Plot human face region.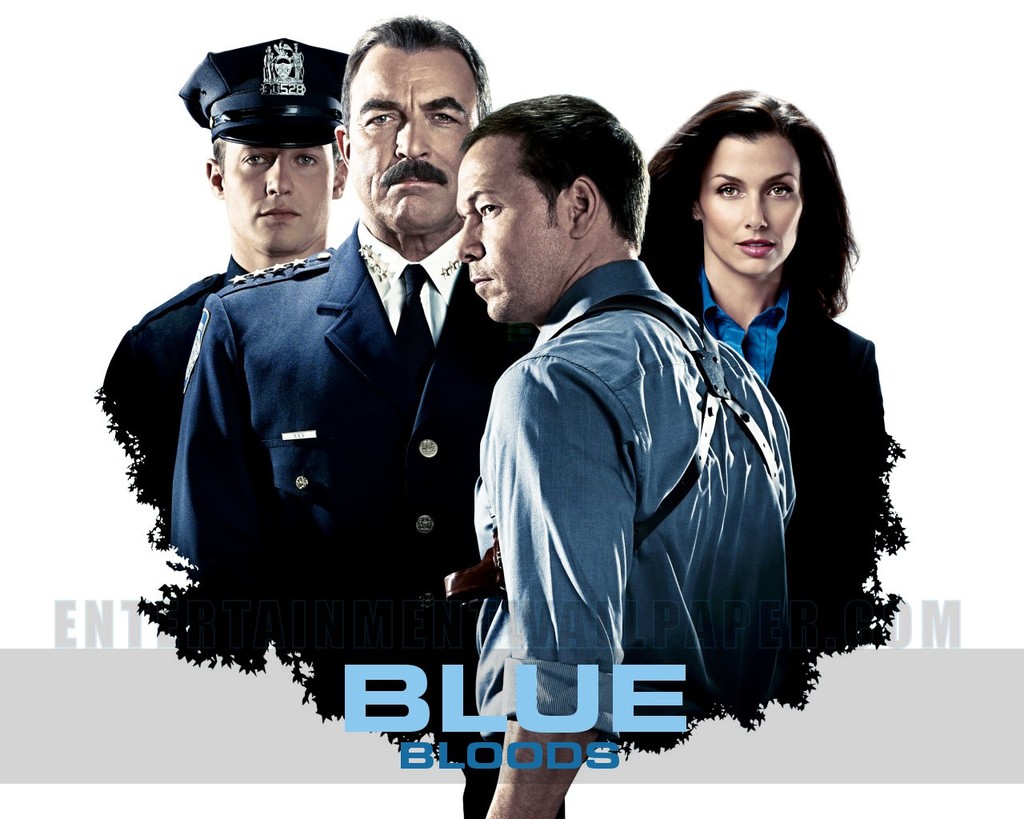
Plotted at [226, 126, 334, 260].
